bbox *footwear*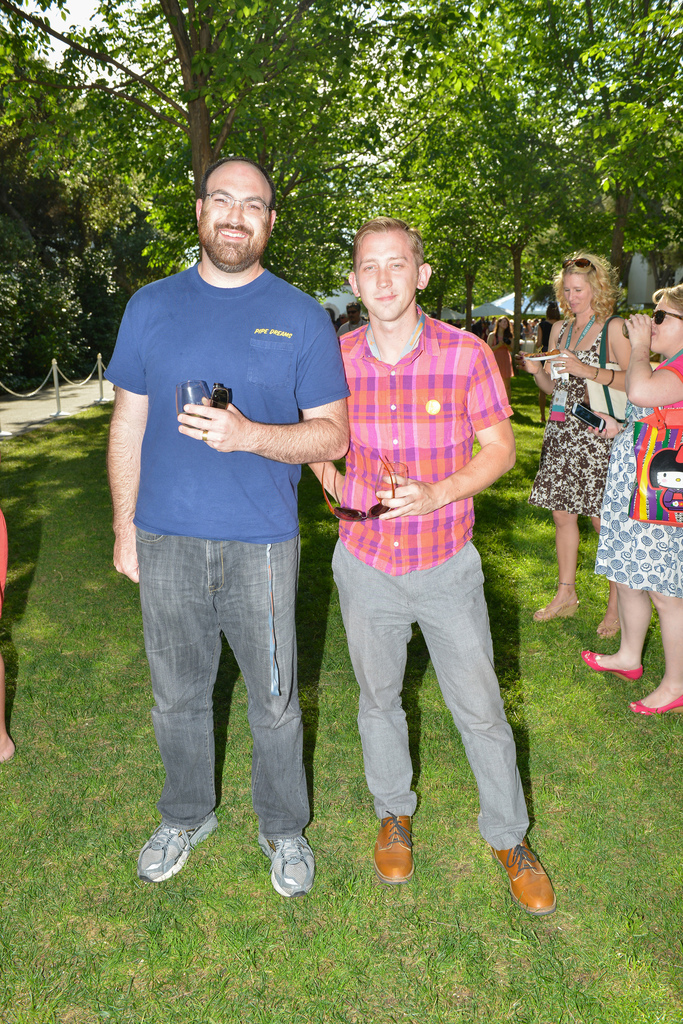
(259, 831, 314, 895)
